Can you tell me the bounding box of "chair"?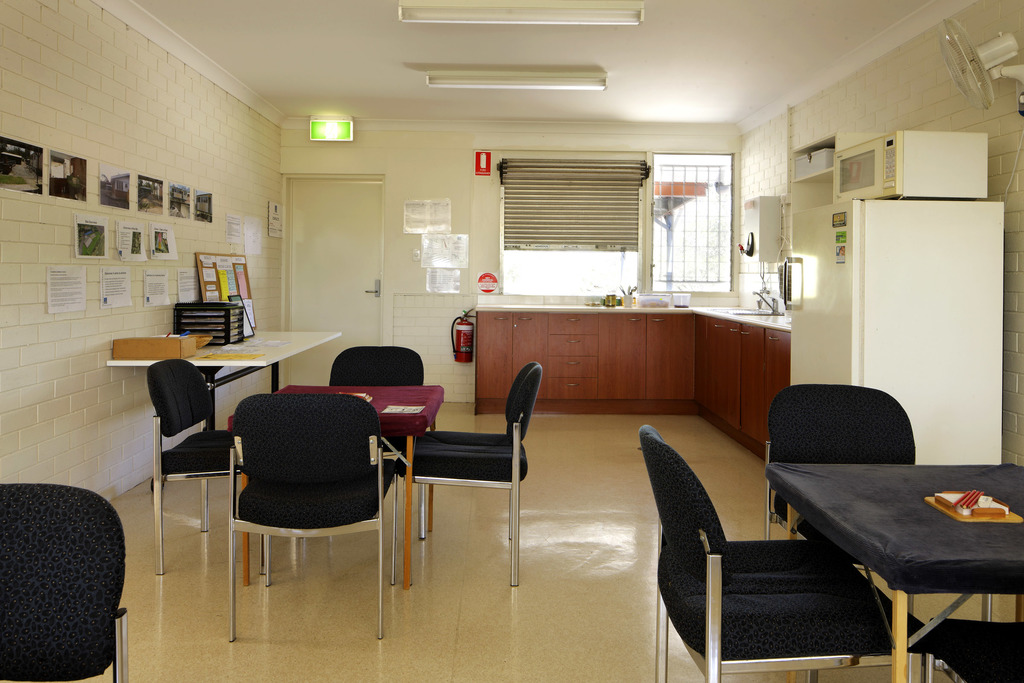
x1=214 y1=374 x2=394 y2=630.
